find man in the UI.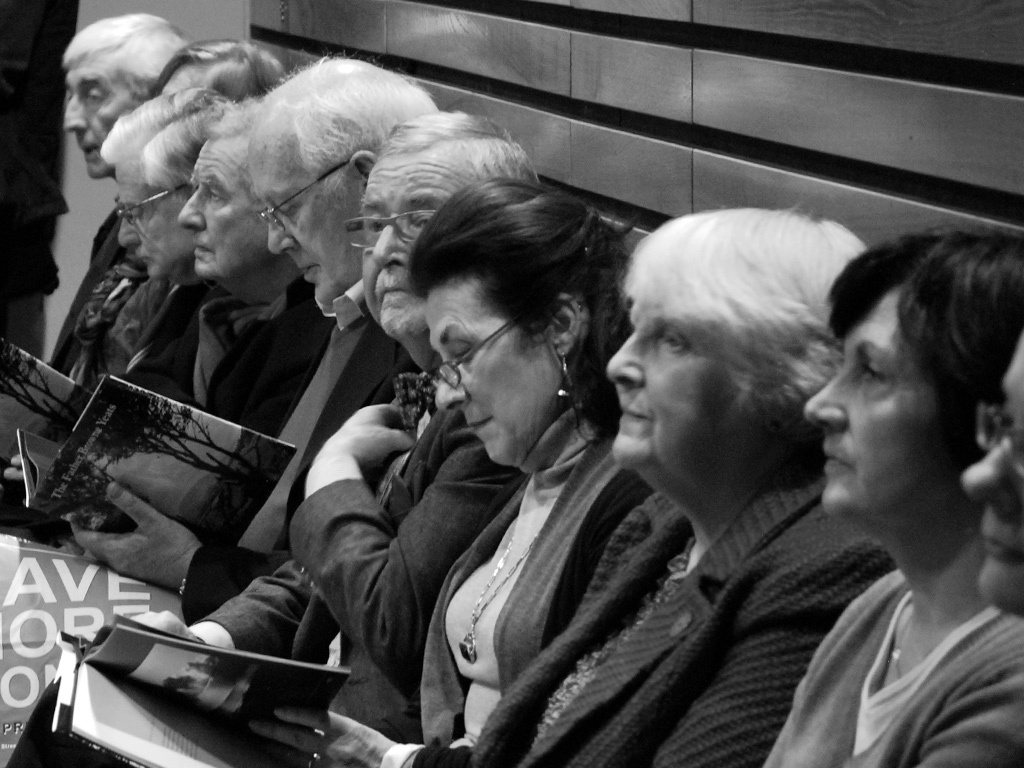
UI element at [left=0, top=16, right=191, bottom=552].
